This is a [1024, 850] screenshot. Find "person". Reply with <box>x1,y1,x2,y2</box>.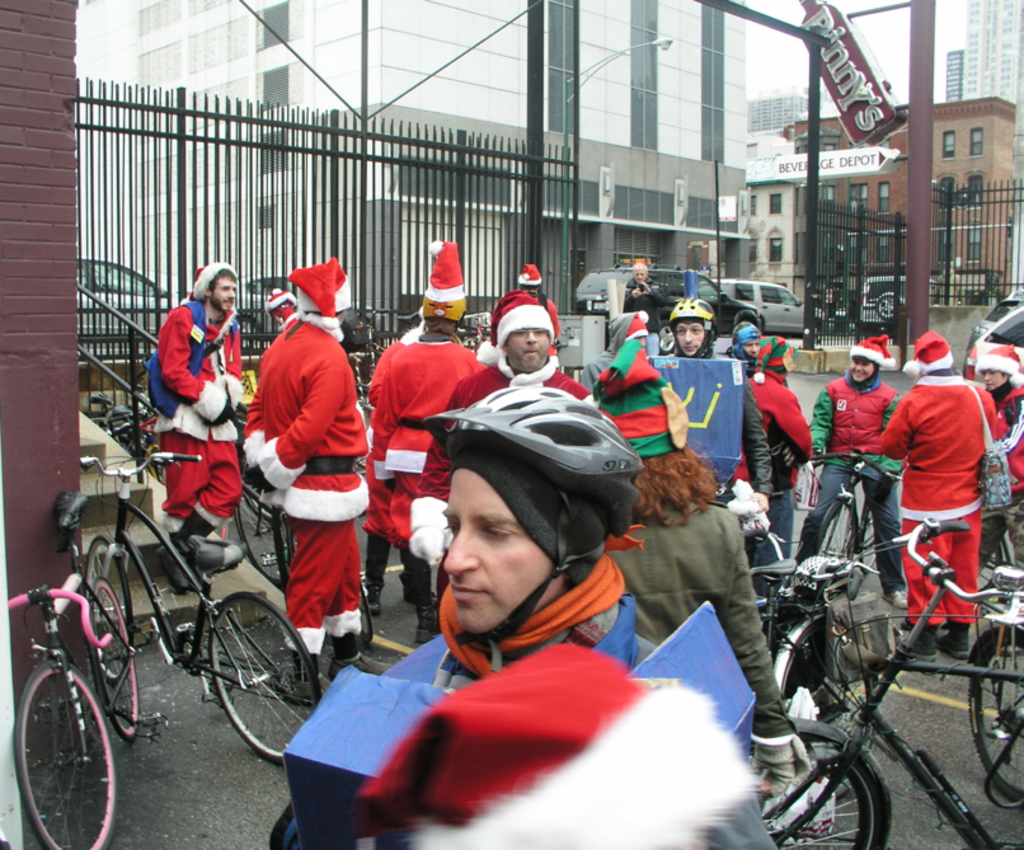
<box>281,385,780,849</box>.
